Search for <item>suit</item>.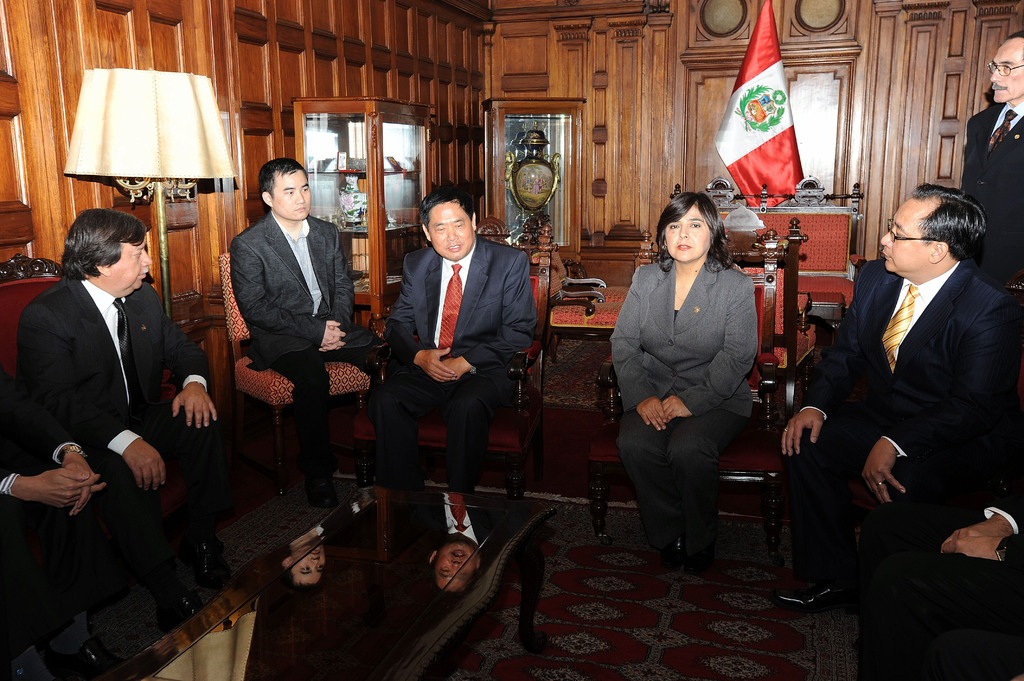
Found at (781, 259, 1018, 556).
